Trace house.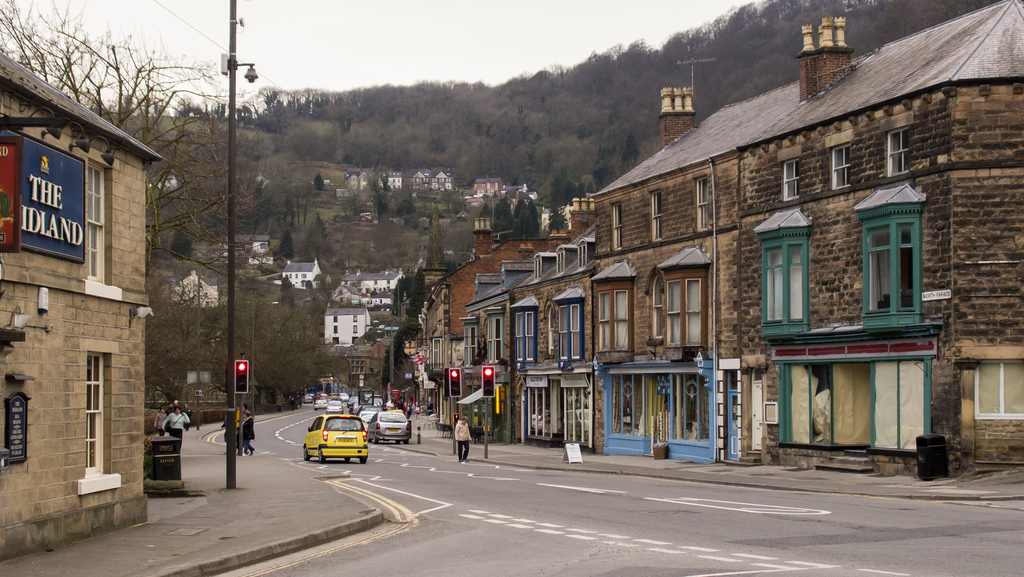
Traced to Rect(164, 266, 226, 316).
